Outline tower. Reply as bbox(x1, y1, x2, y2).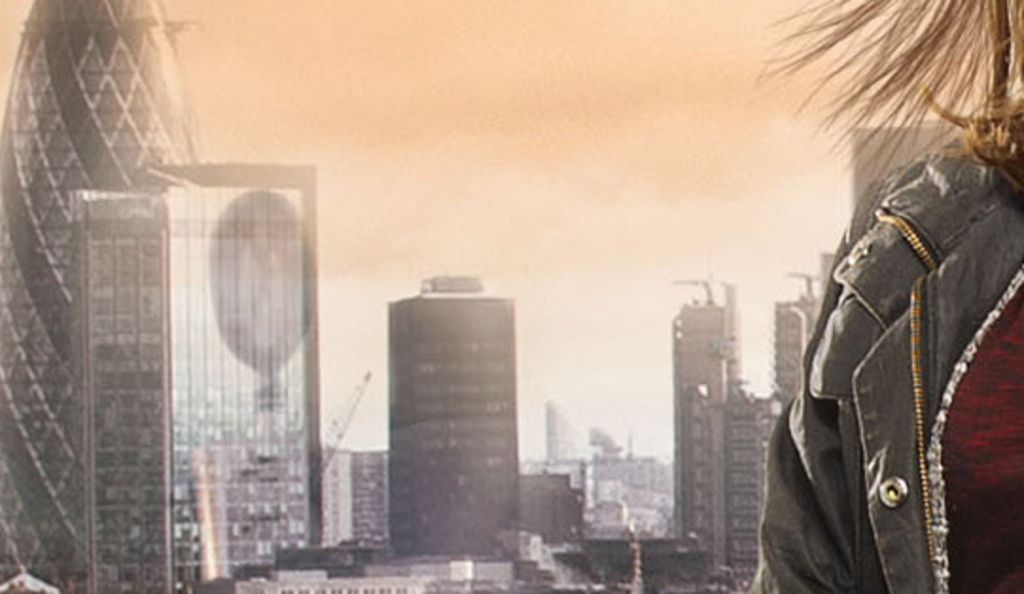
bbox(0, 0, 204, 592).
